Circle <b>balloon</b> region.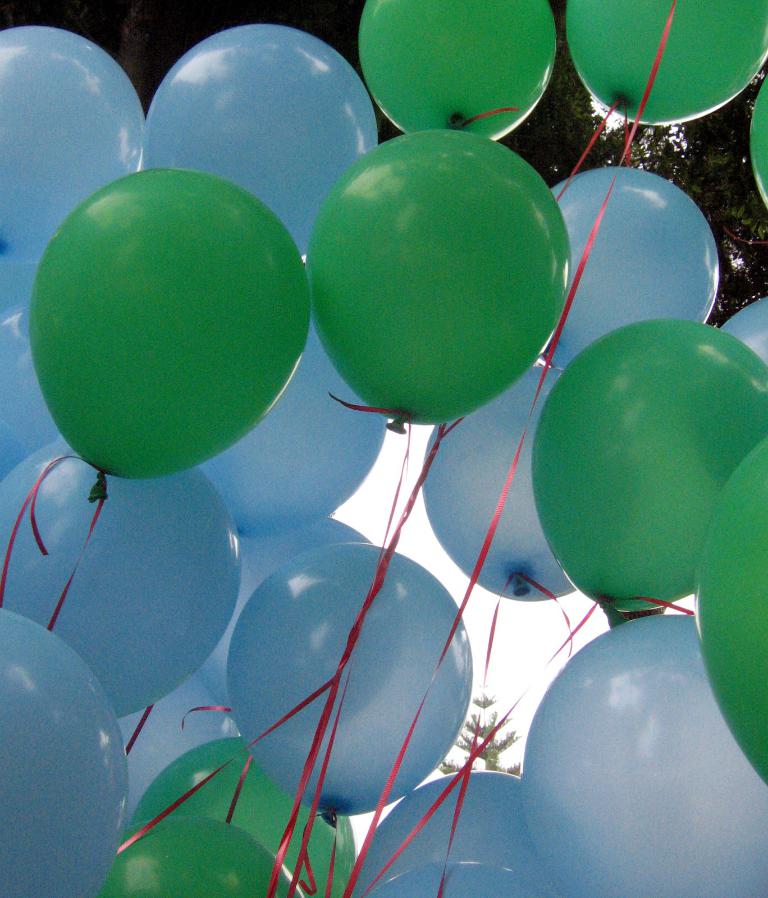
Region: box(685, 294, 767, 488).
